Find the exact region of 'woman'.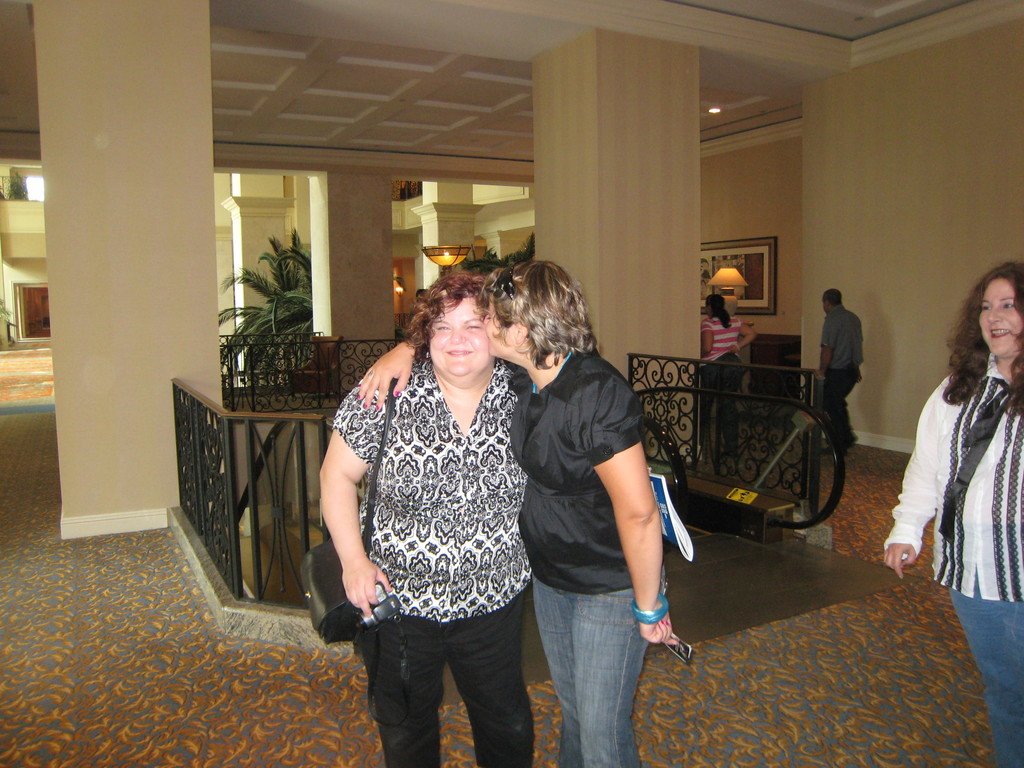
Exact region: locate(700, 294, 758, 450).
